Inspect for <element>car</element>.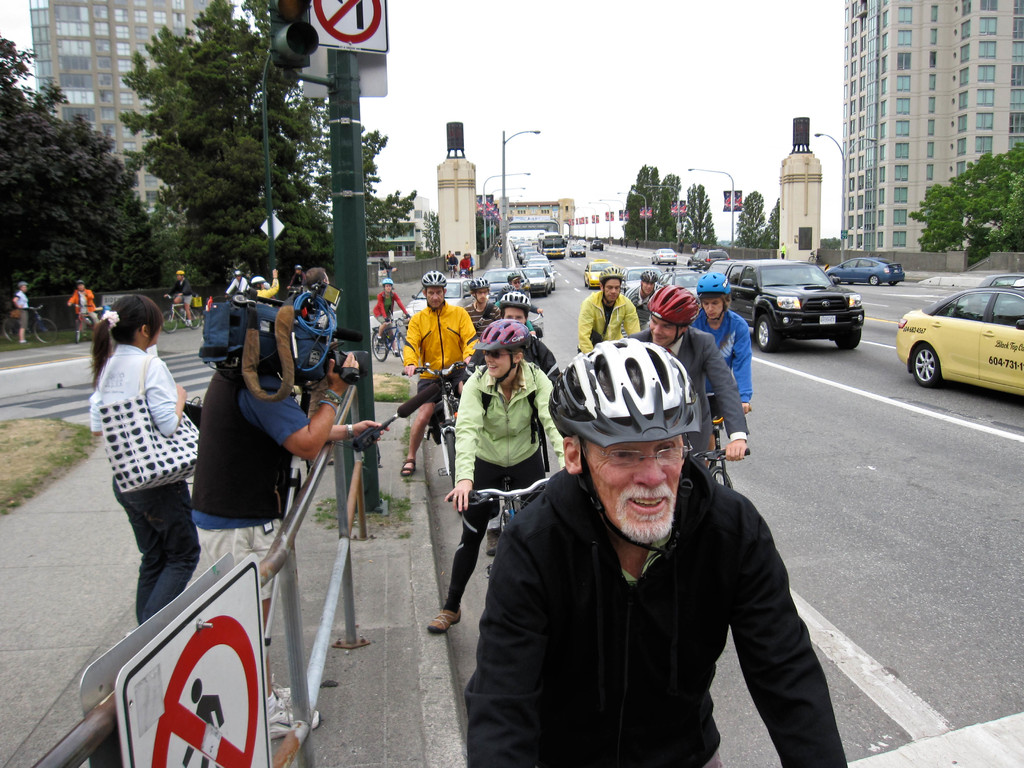
Inspection: box(666, 273, 705, 296).
